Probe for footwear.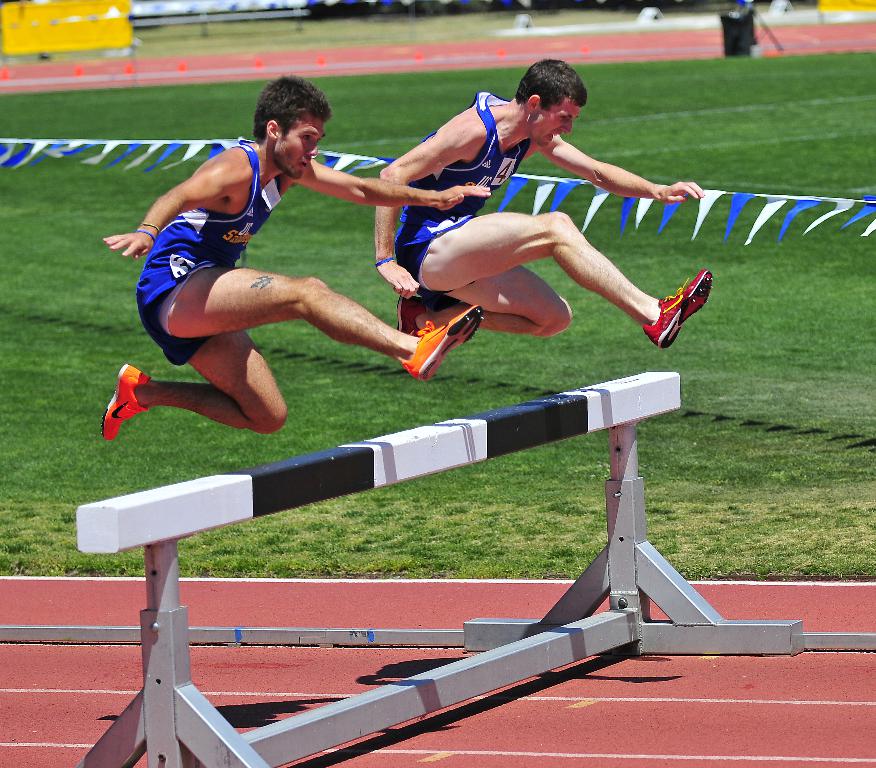
Probe result: detection(399, 306, 488, 383).
